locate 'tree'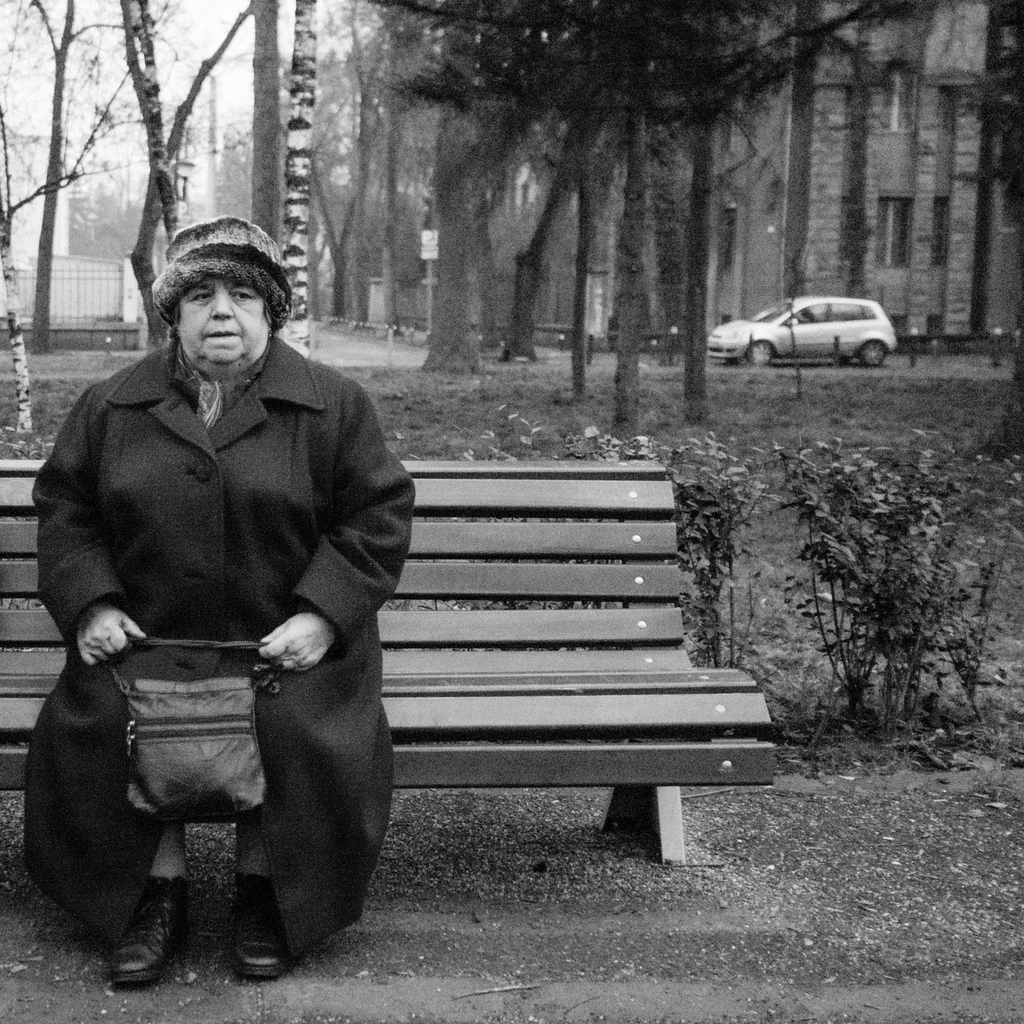
locate(307, 13, 413, 326)
